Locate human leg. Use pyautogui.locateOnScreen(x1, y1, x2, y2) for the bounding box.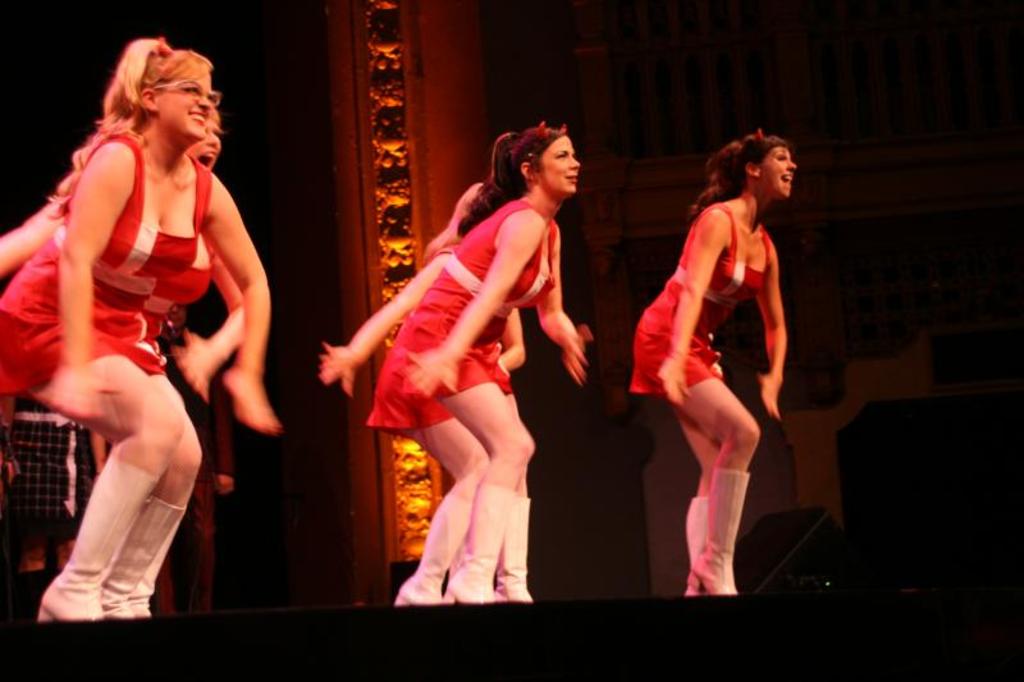
pyautogui.locateOnScreen(673, 408, 718, 592).
